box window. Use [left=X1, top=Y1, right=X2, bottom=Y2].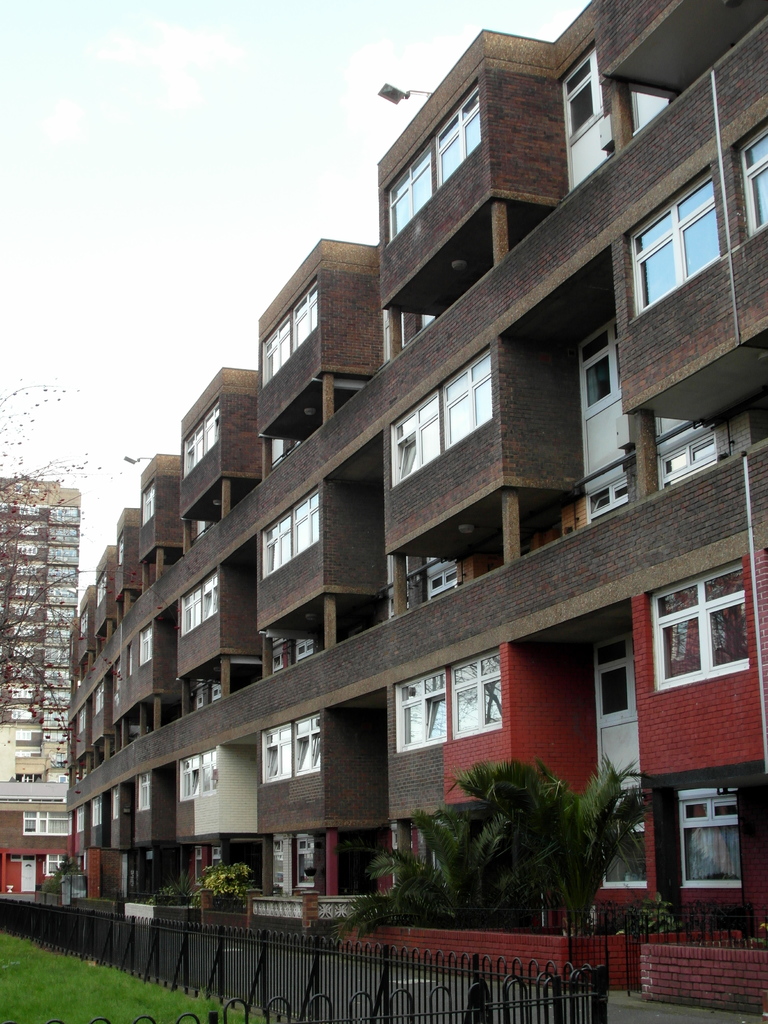
[left=412, top=561, right=475, bottom=600].
